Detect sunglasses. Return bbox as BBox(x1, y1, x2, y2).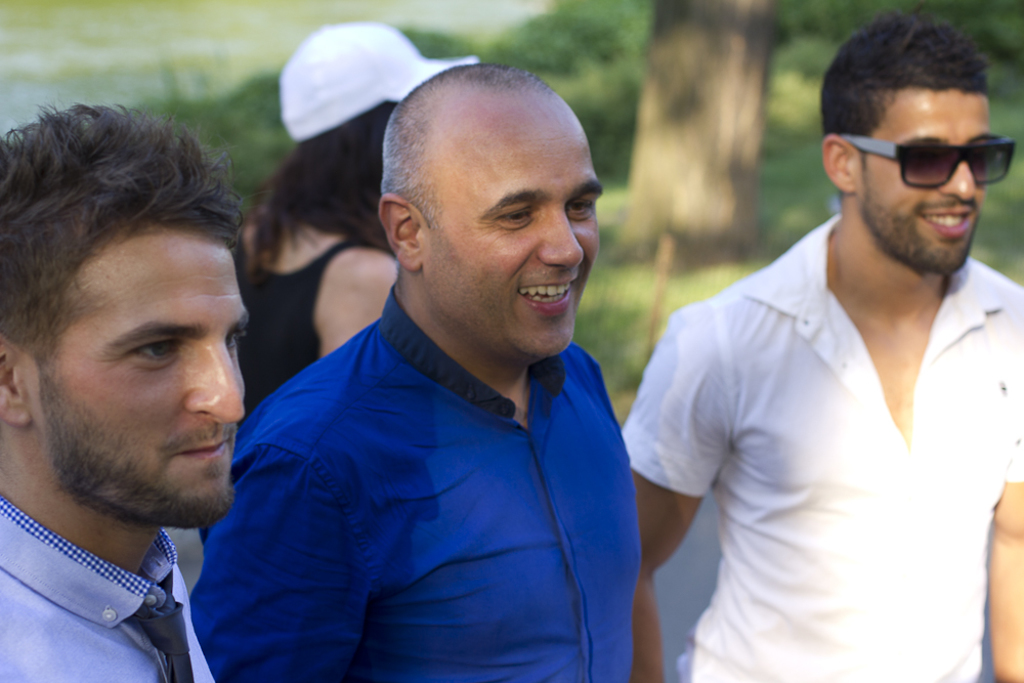
BBox(843, 133, 1019, 189).
